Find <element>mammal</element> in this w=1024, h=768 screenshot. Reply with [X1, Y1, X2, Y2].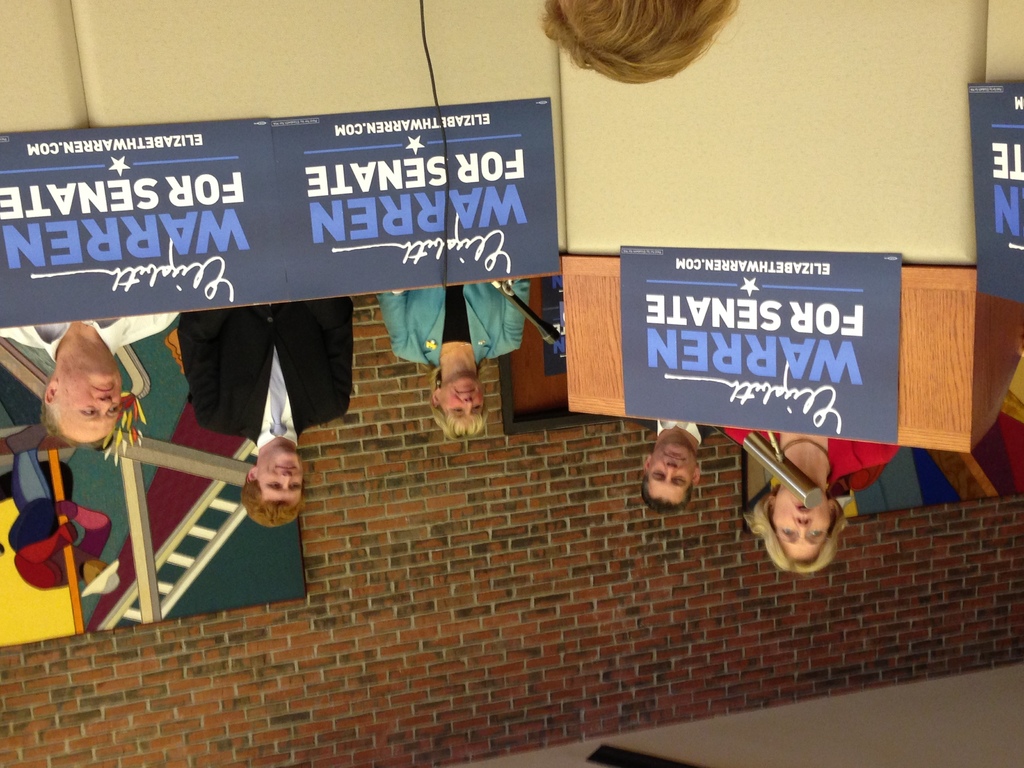
[531, 0, 743, 86].
